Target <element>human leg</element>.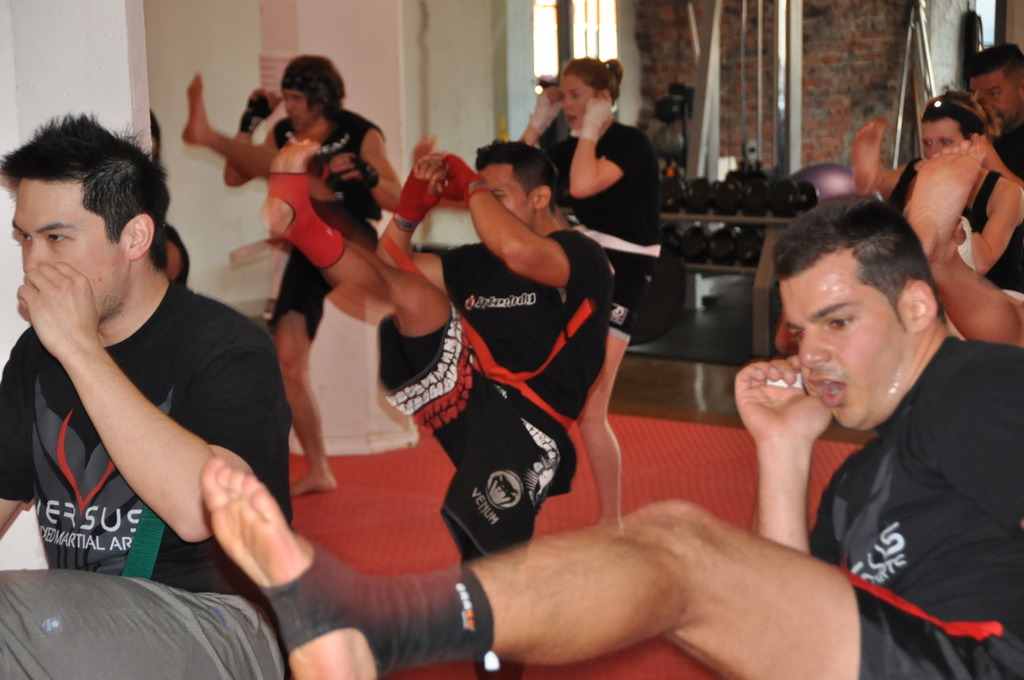
Target region: bbox=[260, 244, 341, 497].
